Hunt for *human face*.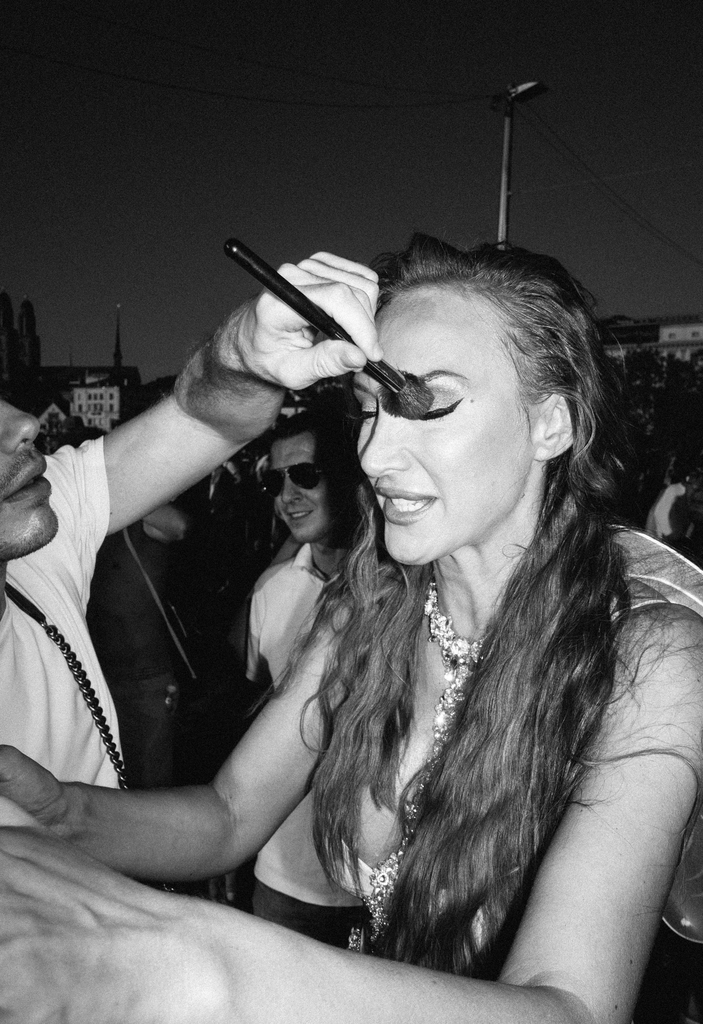
Hunted down at 278,435,333,547.
